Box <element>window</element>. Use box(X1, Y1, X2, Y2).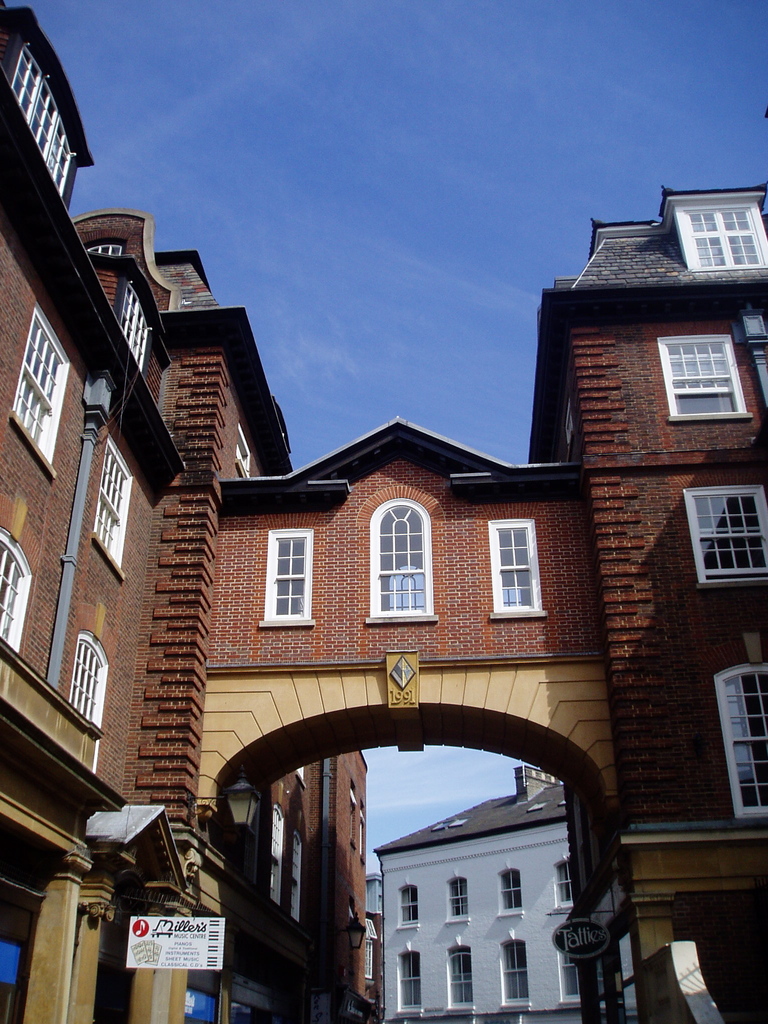
box(501, 939, 529, 1002).
